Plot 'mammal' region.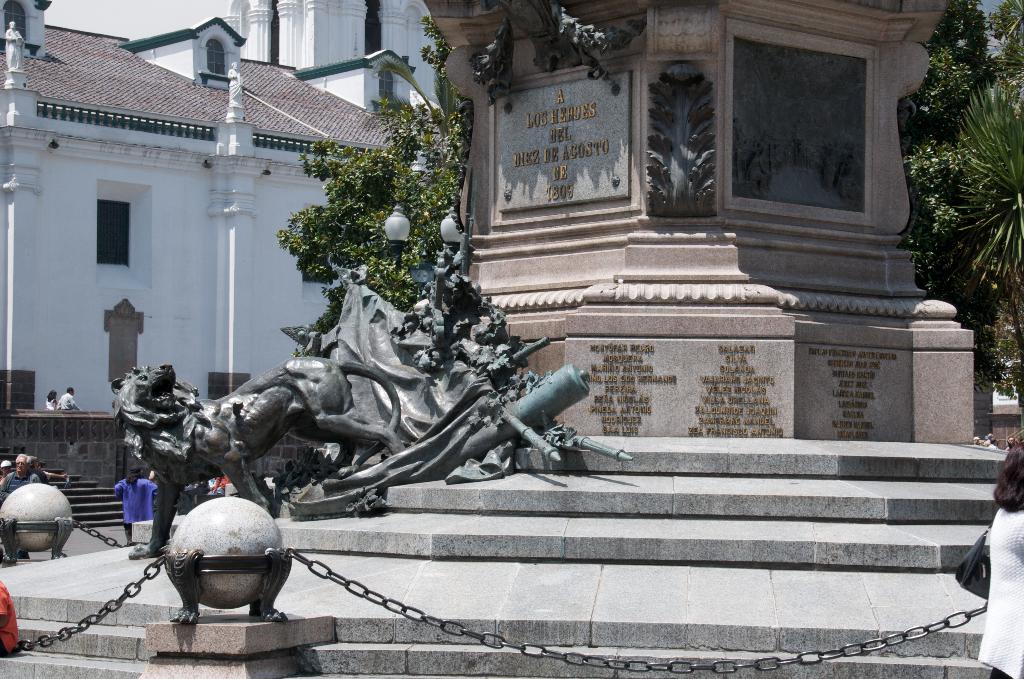
Plotted at locate(113, 462, 157, 546).
